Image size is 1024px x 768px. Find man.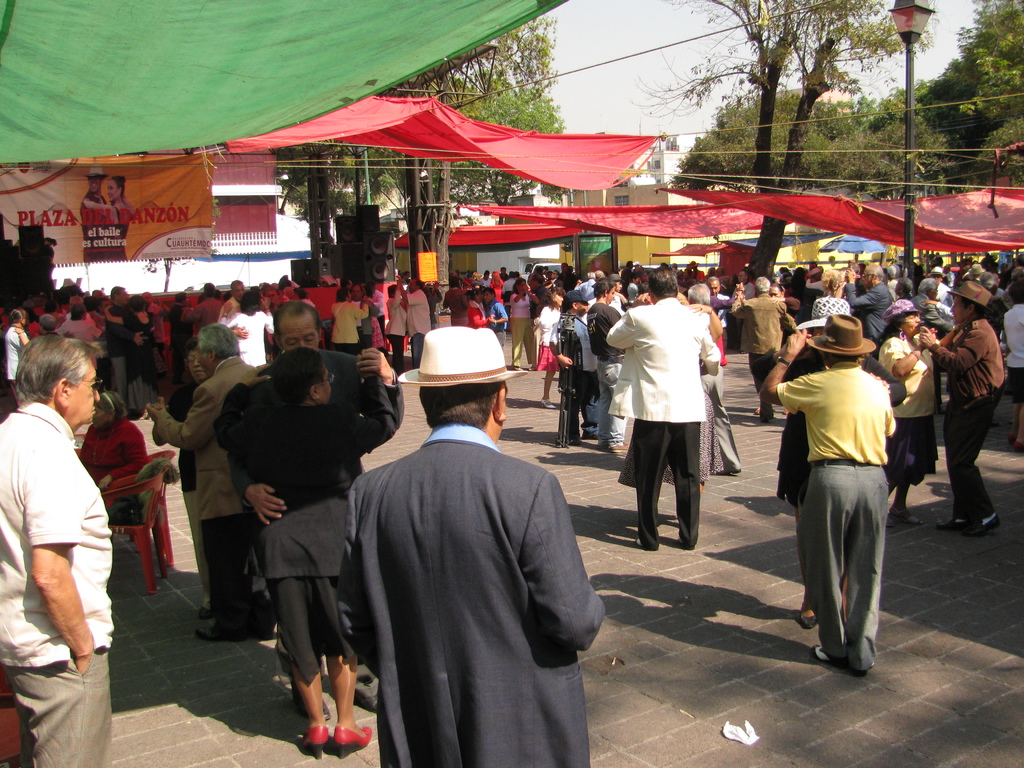
box(842, 260, 895, 346).
